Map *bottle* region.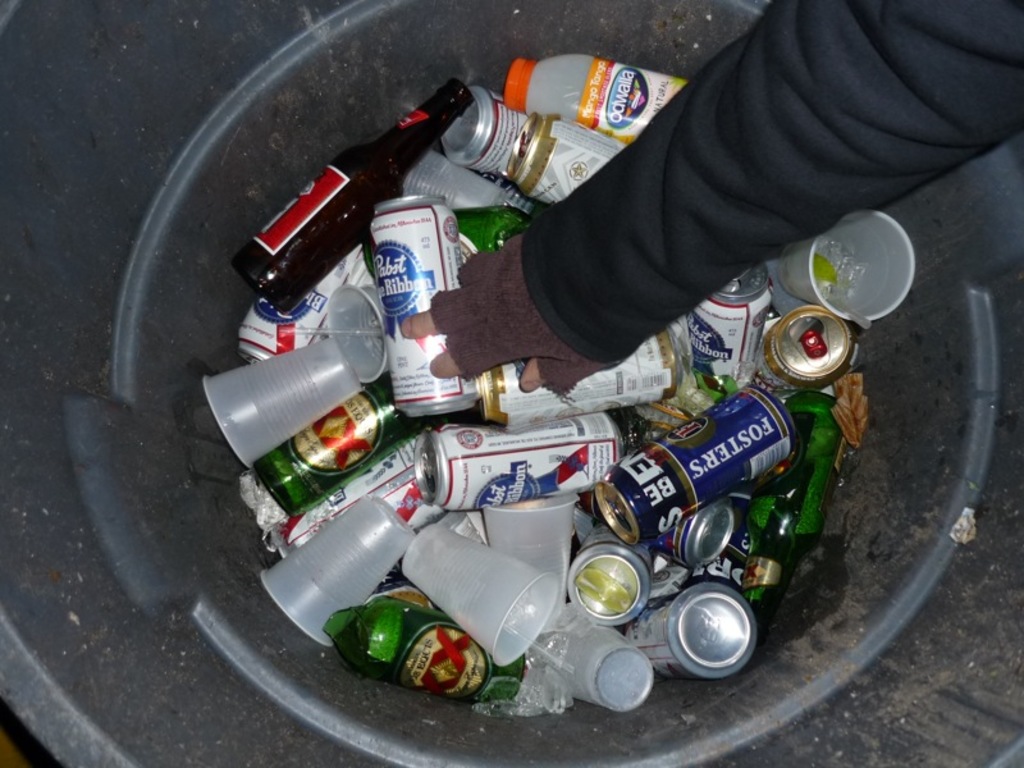
Mapped to (311, 598, 526, 727).
